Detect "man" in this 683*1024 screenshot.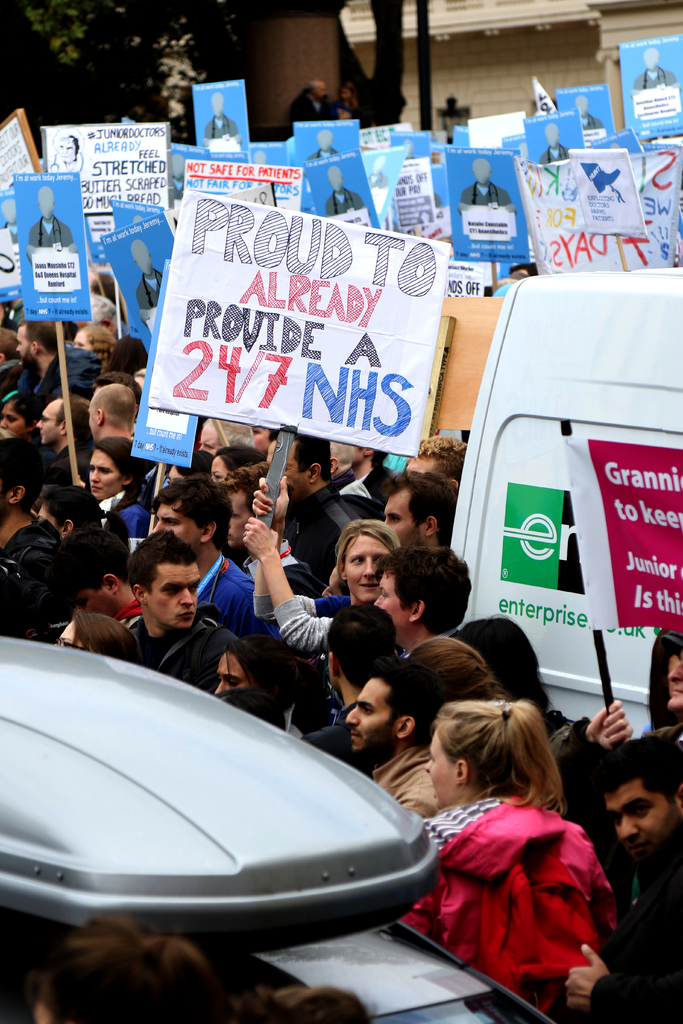
Detection: detection(541, 124, 576, 162).
